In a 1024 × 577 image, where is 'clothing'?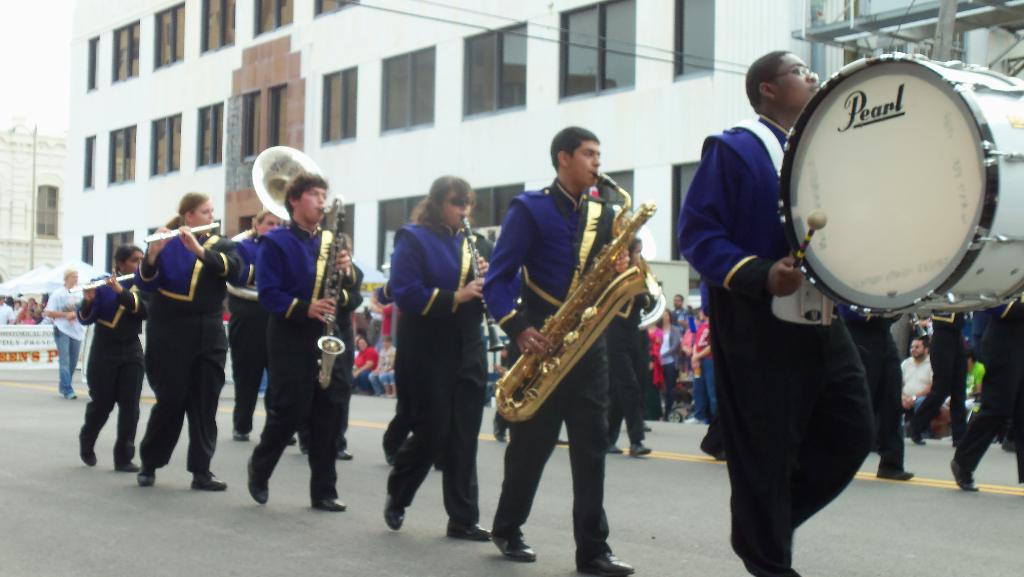
crop(693, 316, 724, 413).
